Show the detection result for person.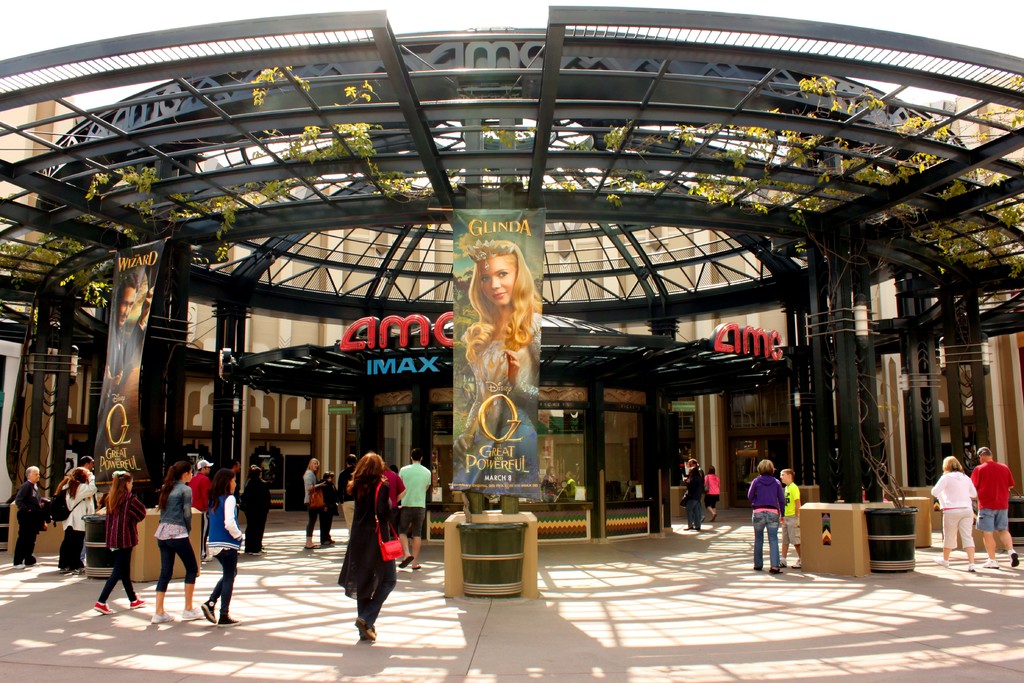
Rect(15, 465, 45, 573).
